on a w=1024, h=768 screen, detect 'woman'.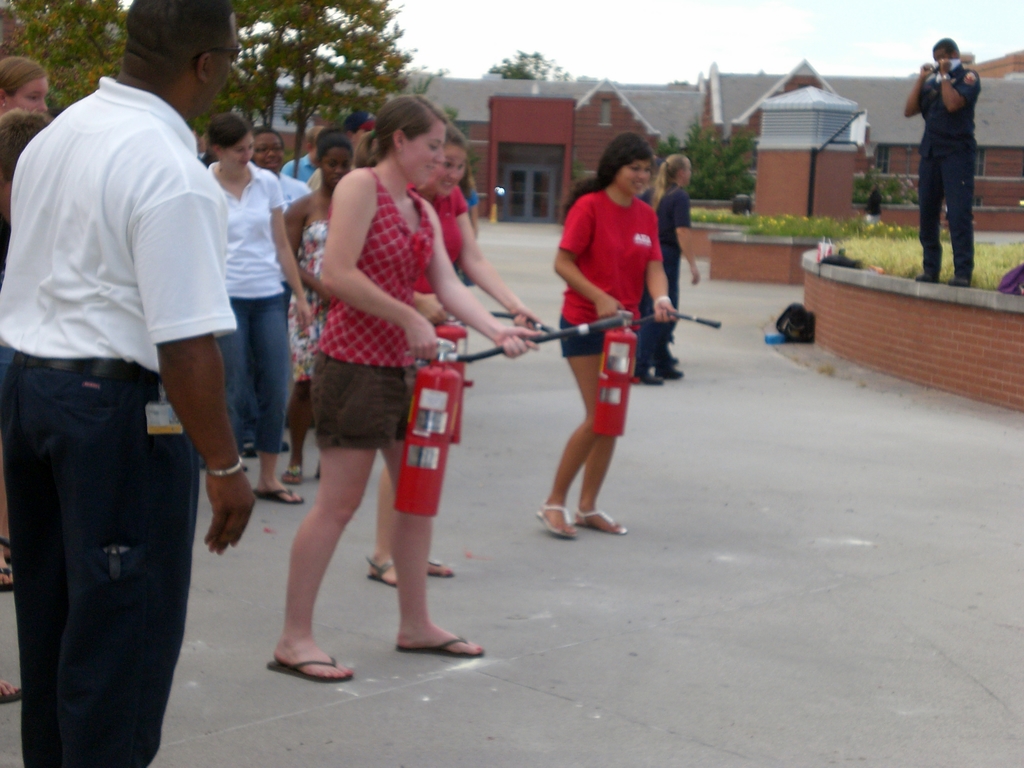
select_region(266, 115, 481, 671).
